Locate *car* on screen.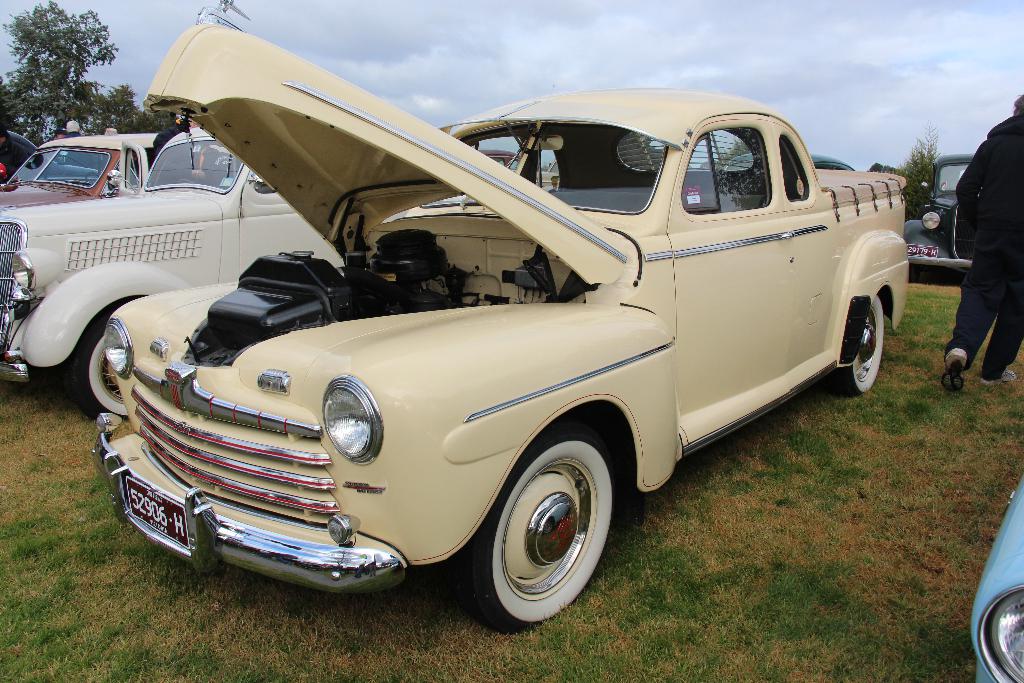
On screen at (left=0, top=132, right=167, bottom=204).
